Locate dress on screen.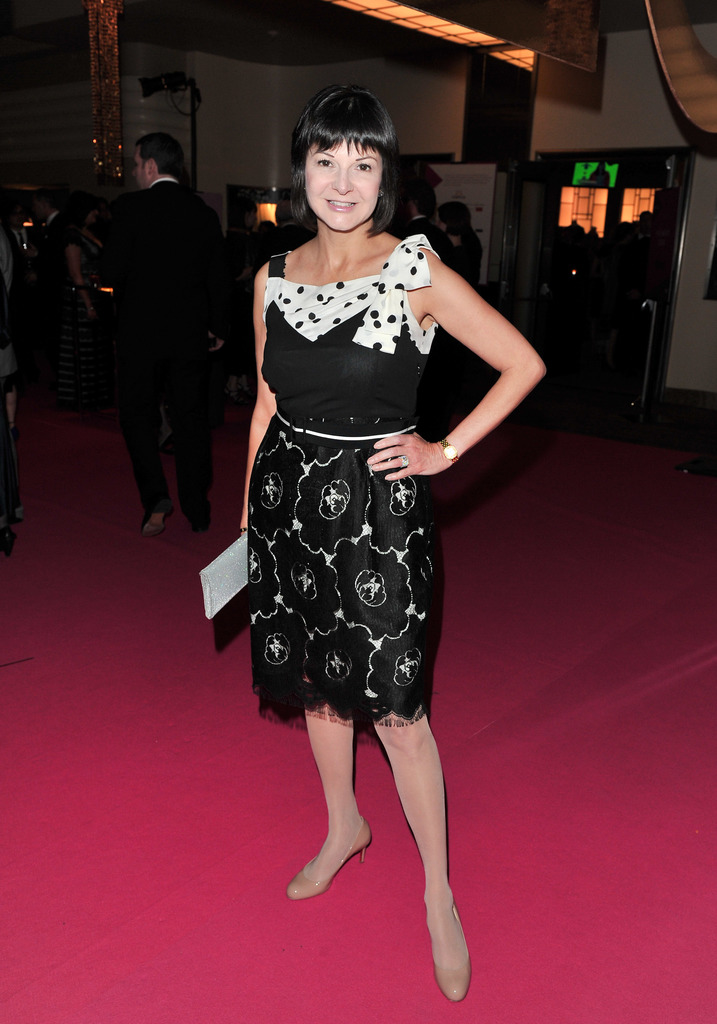
On screen at <box>249,232,447,730</box>.
